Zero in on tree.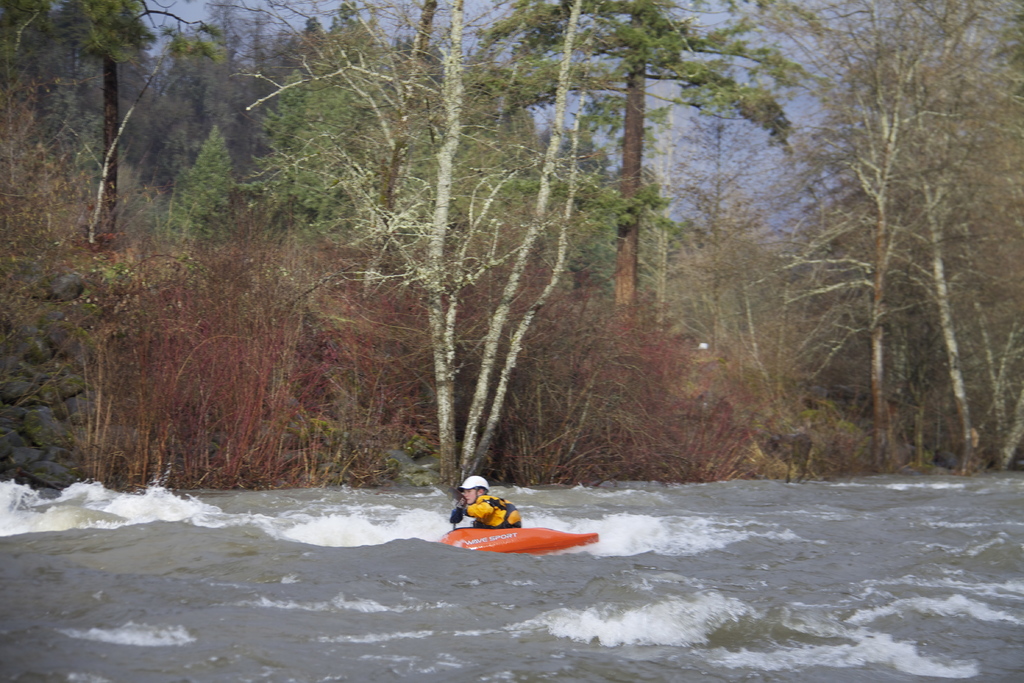
Zeroed in: Rect(266, 3, 445, 293).
